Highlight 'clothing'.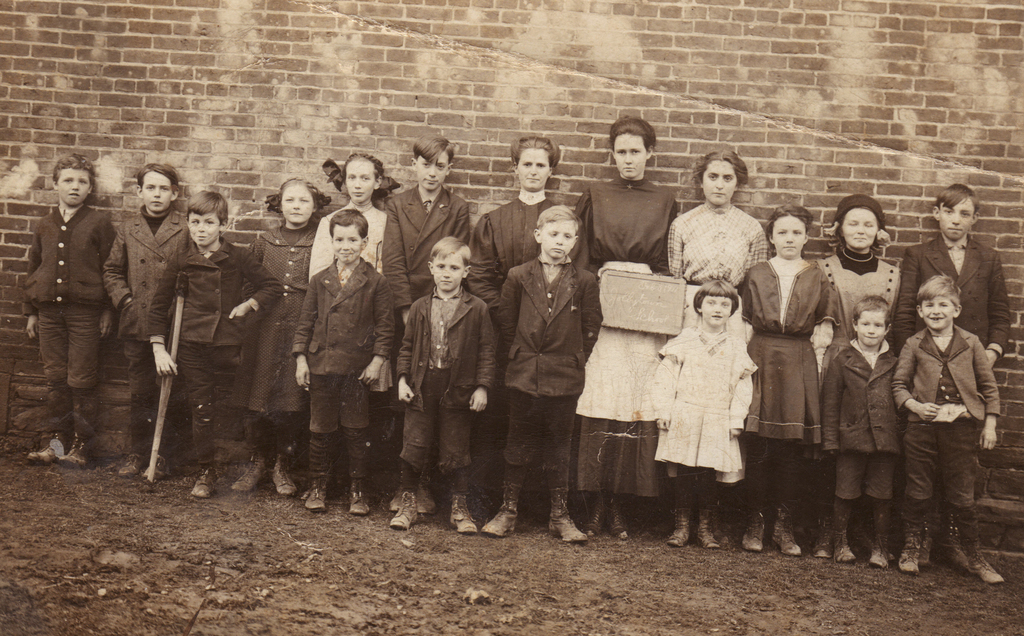
Highlighted region: box=[579, 174, 674, 268].
